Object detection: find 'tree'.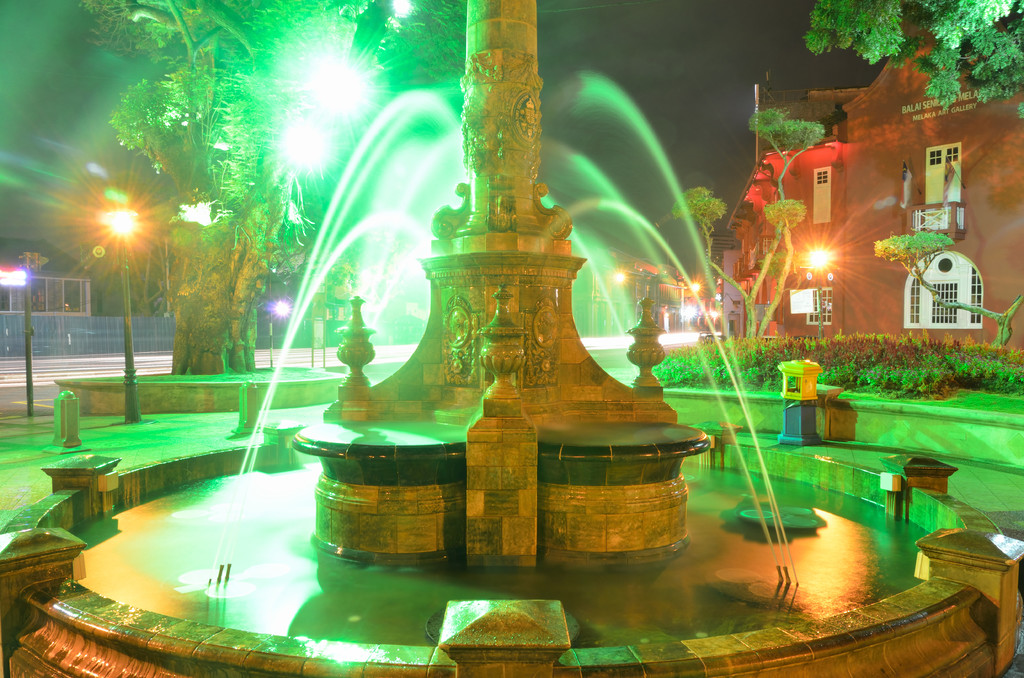
l=663, t=111, r=827, b=350.
